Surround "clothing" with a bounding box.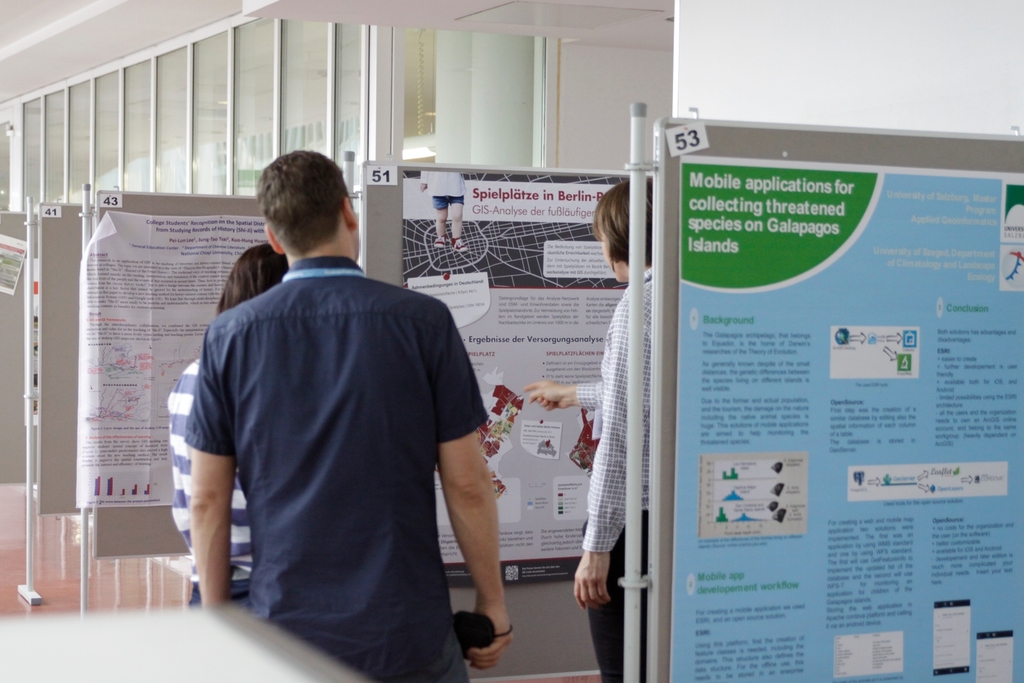
l=167, t=259, r=483, b=682.
